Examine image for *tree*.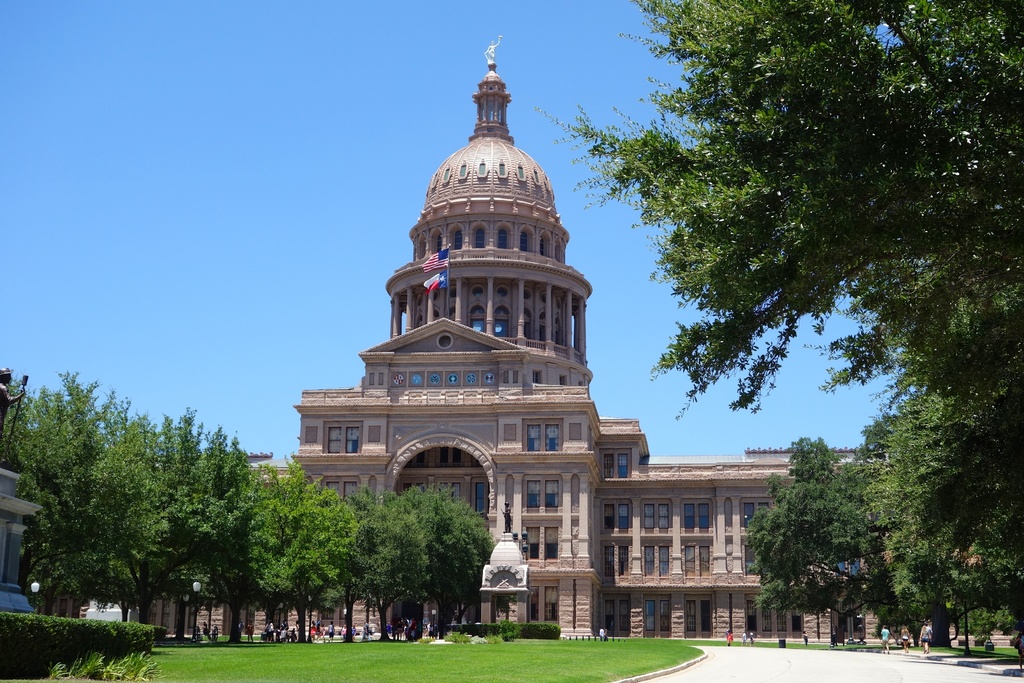
Examination result: rect(843, 363, 1014, 667).
